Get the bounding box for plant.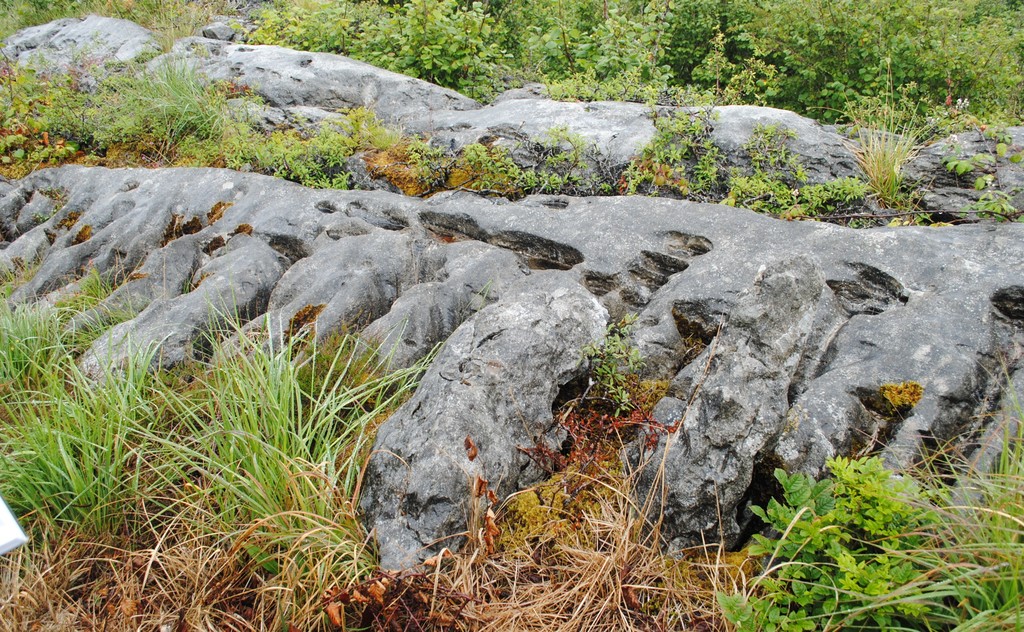
bbox(116, 320, 182, 439).
